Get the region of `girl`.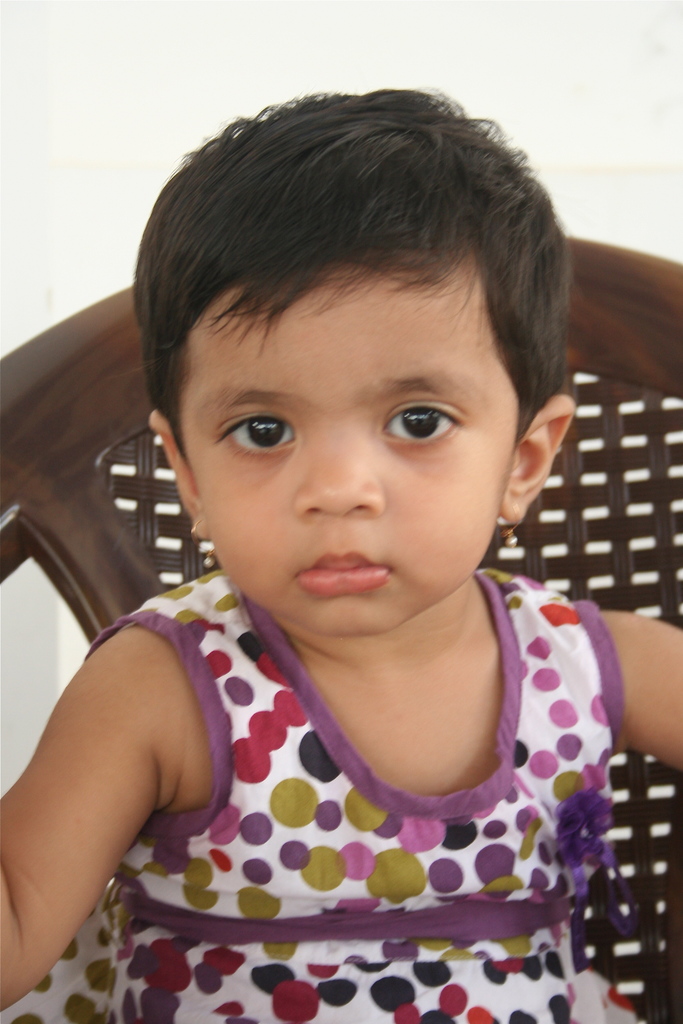
locate(0, 89, 682, 1023).
